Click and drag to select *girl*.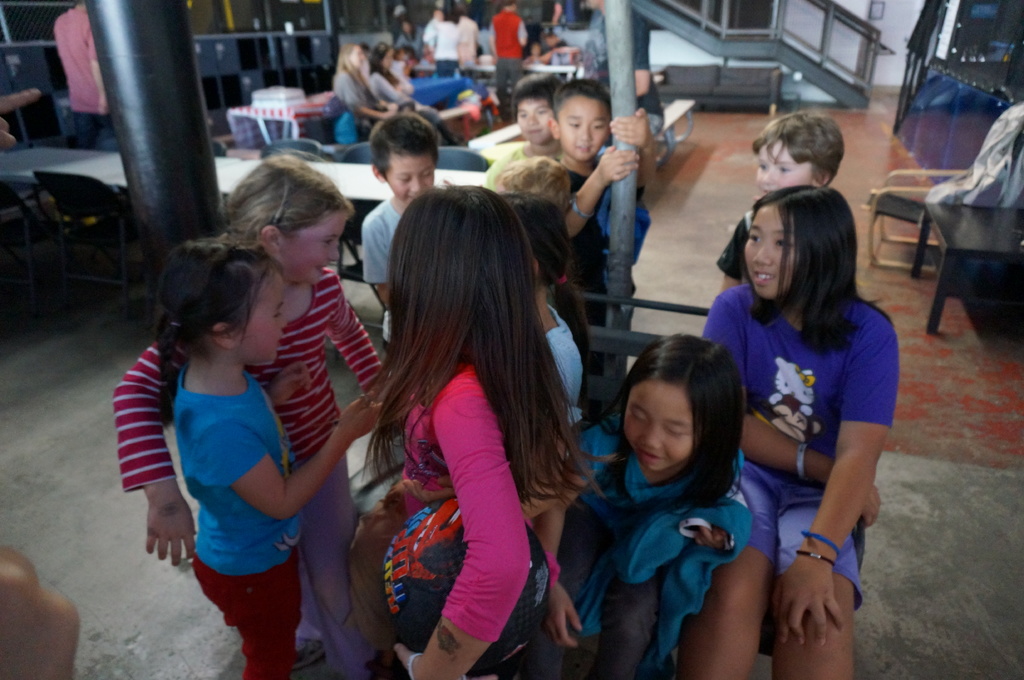
Selection: (358, 184, 625, 679).
